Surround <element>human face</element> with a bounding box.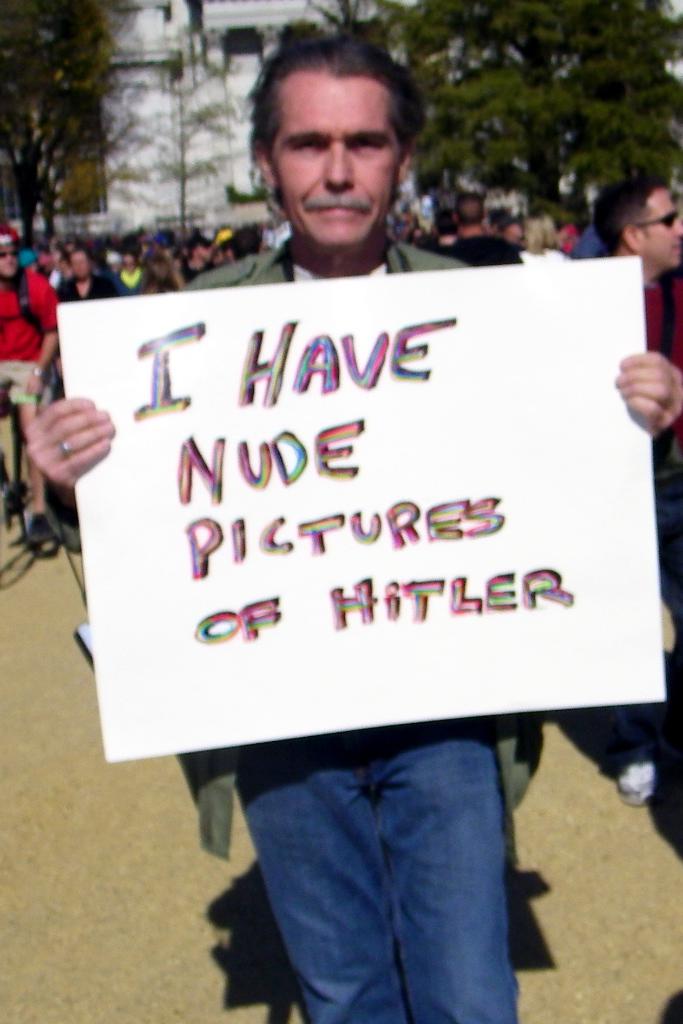
detection(267, 81, 397, 247).
